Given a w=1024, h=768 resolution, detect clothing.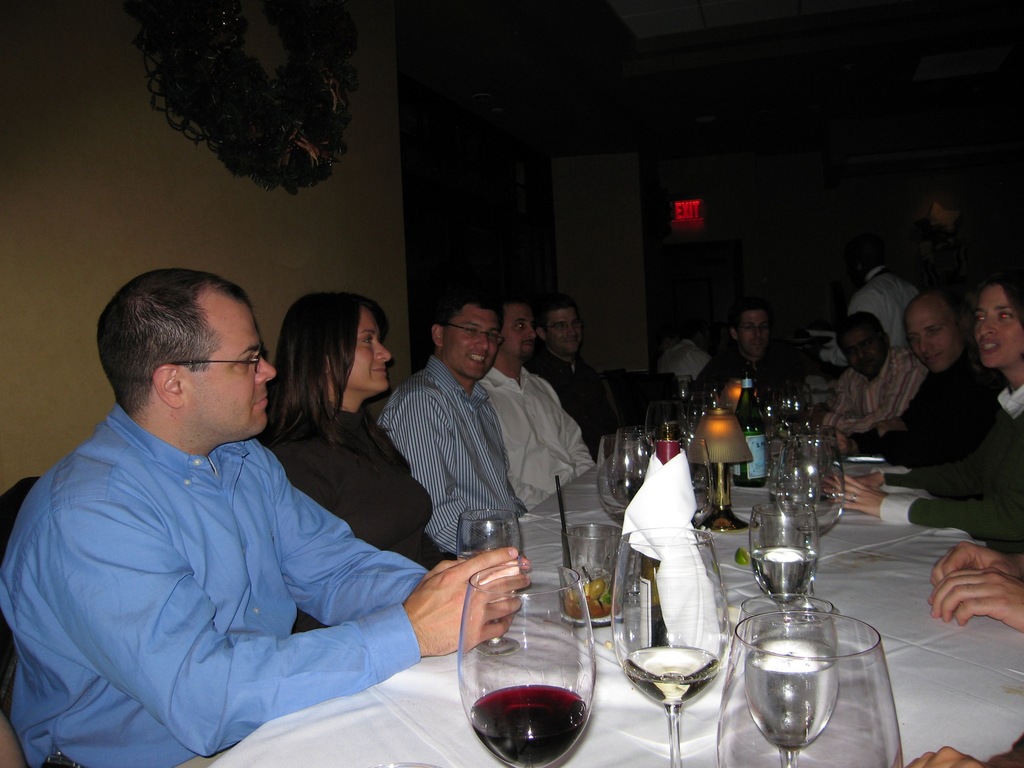
select_region(655, 338, 712, 381).
